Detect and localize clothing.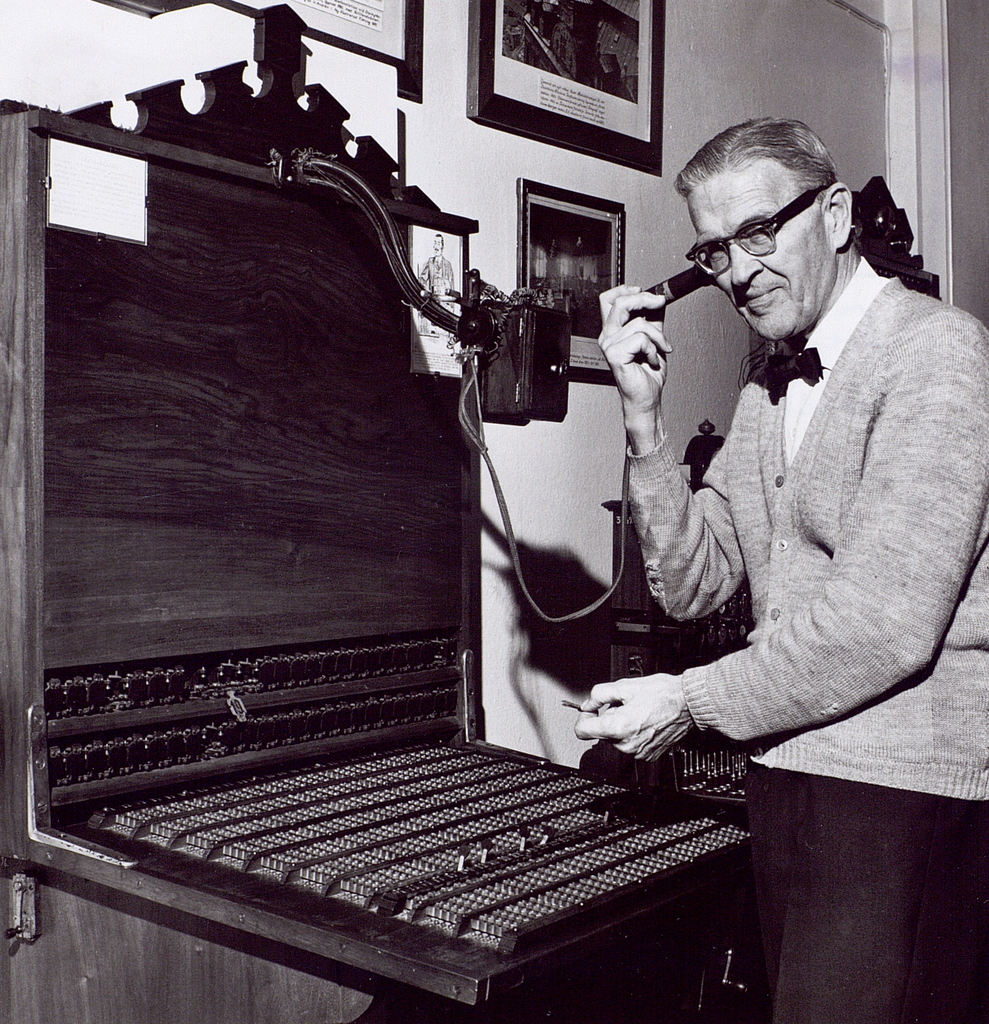
Localized at <bbox>625, 255, 988, 1021</bbox>.
